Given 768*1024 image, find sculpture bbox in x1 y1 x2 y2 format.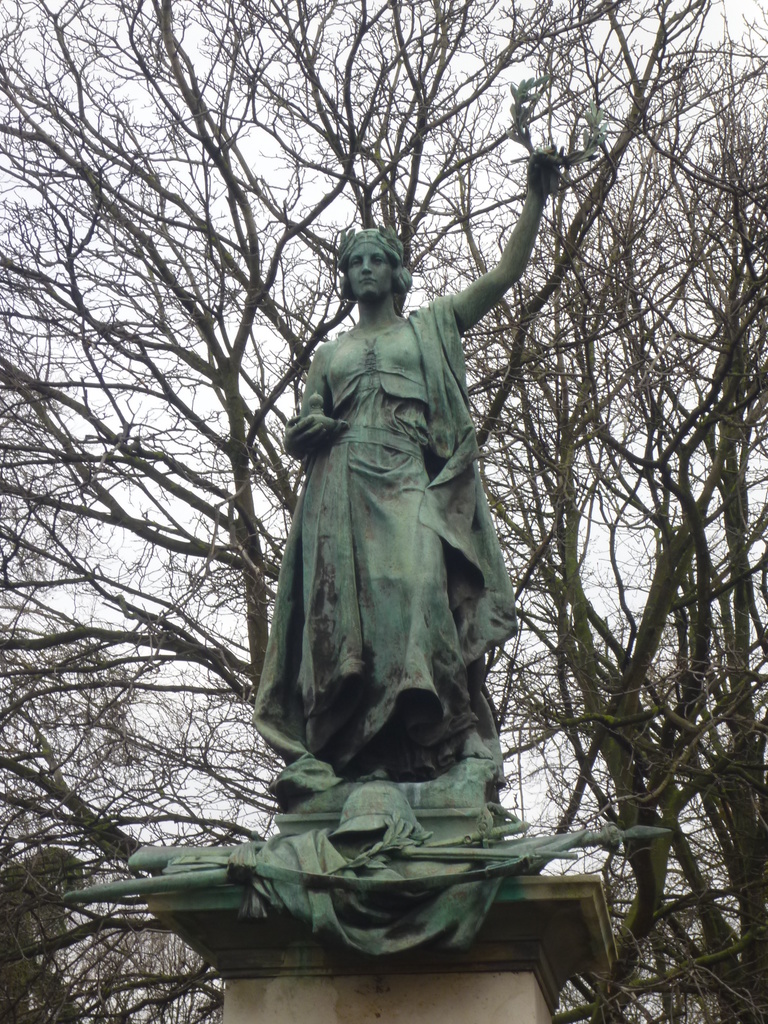
58 74 614 964.
